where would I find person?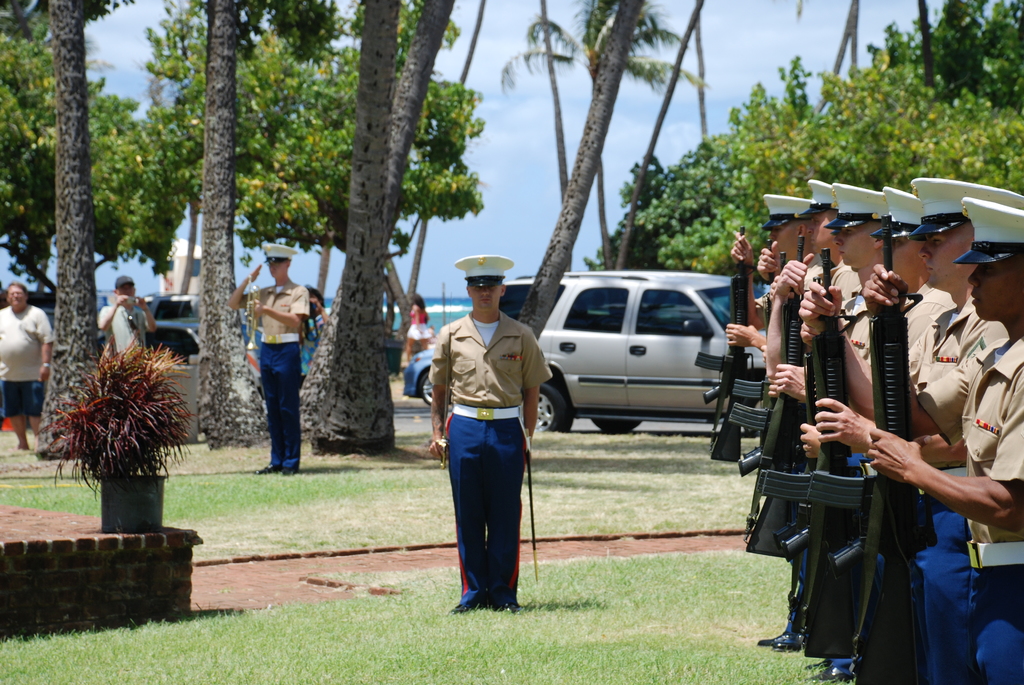
At detection(724, 187, 817, 346).
